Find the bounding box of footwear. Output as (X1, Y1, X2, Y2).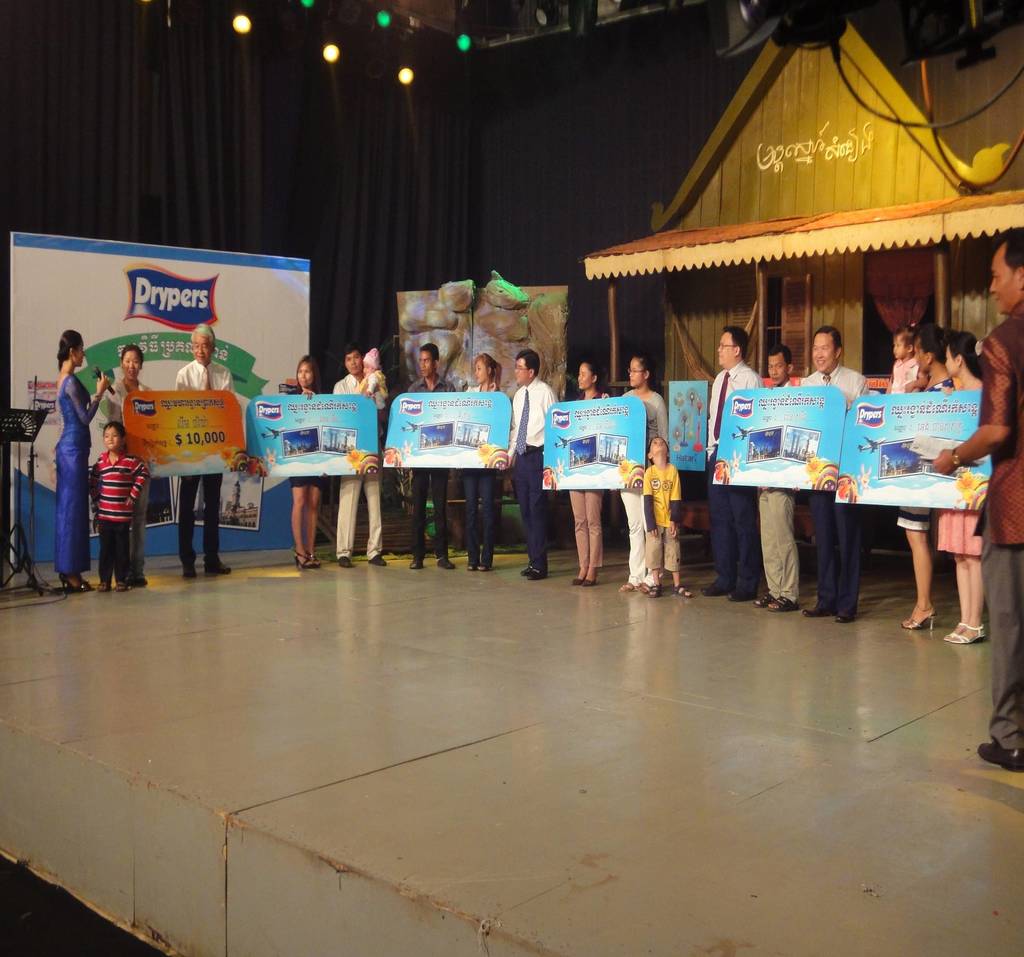
(977, 737, 1023, 776).
